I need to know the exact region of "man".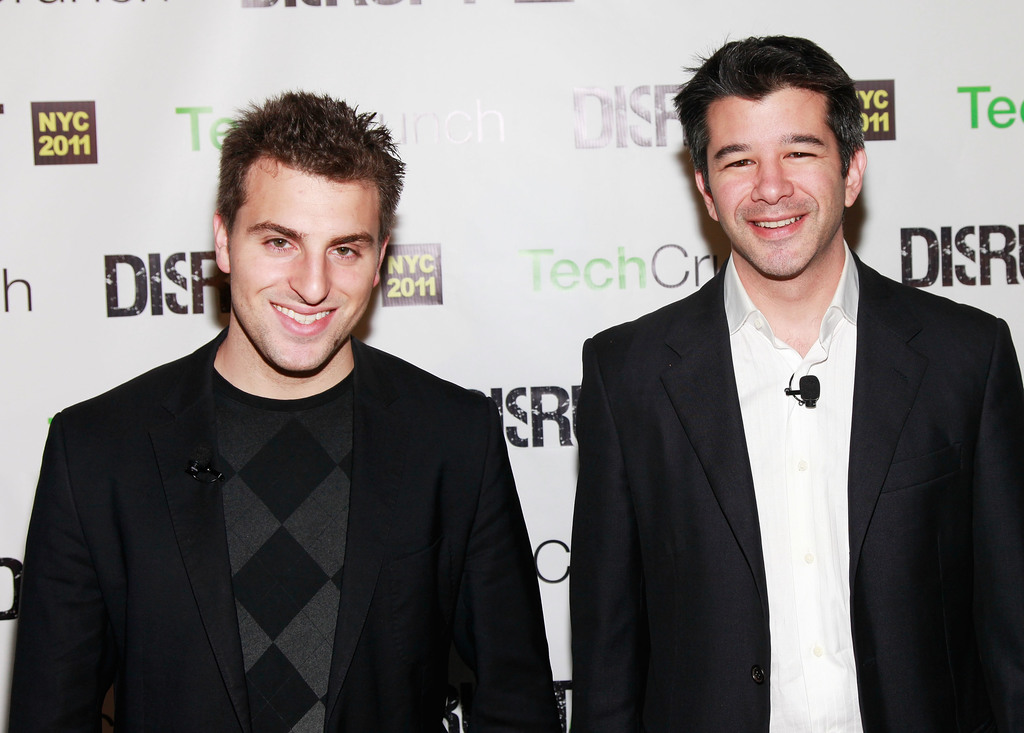
Region: [566,40,1023,732].
